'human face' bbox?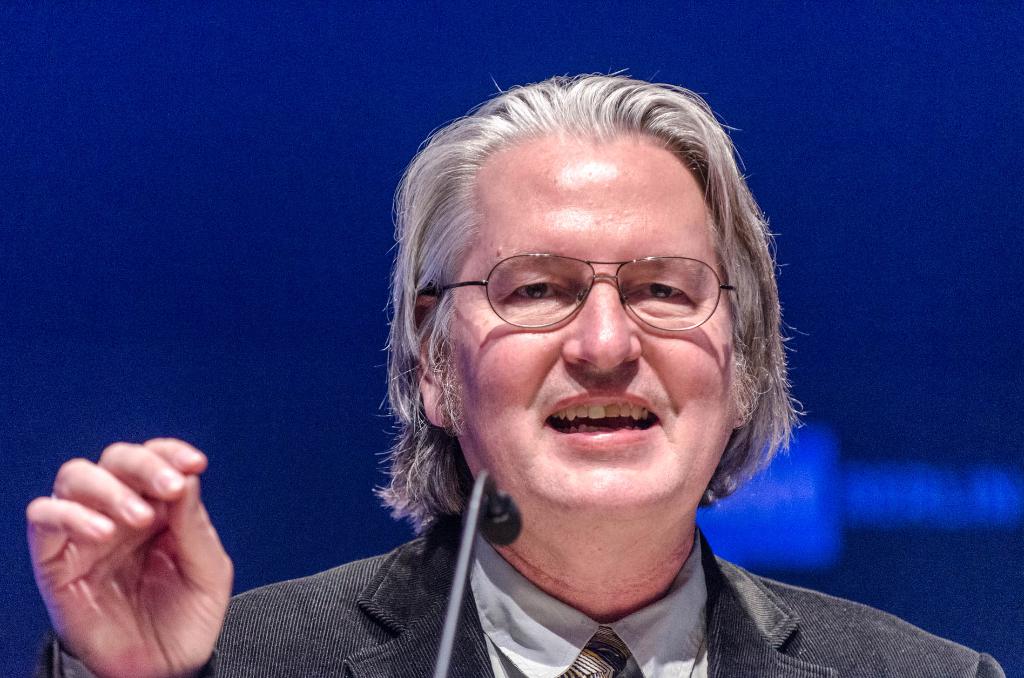
detection(438, 159, 735, 511)
